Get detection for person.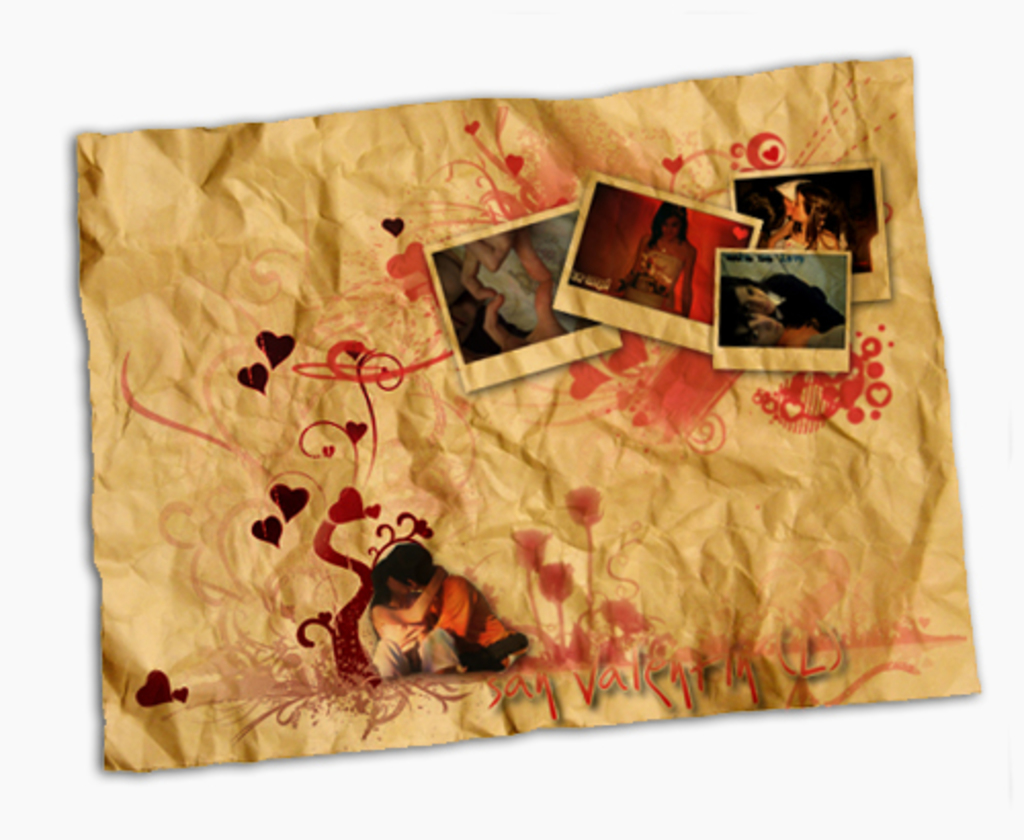
Detection: 430/223/602/354.
